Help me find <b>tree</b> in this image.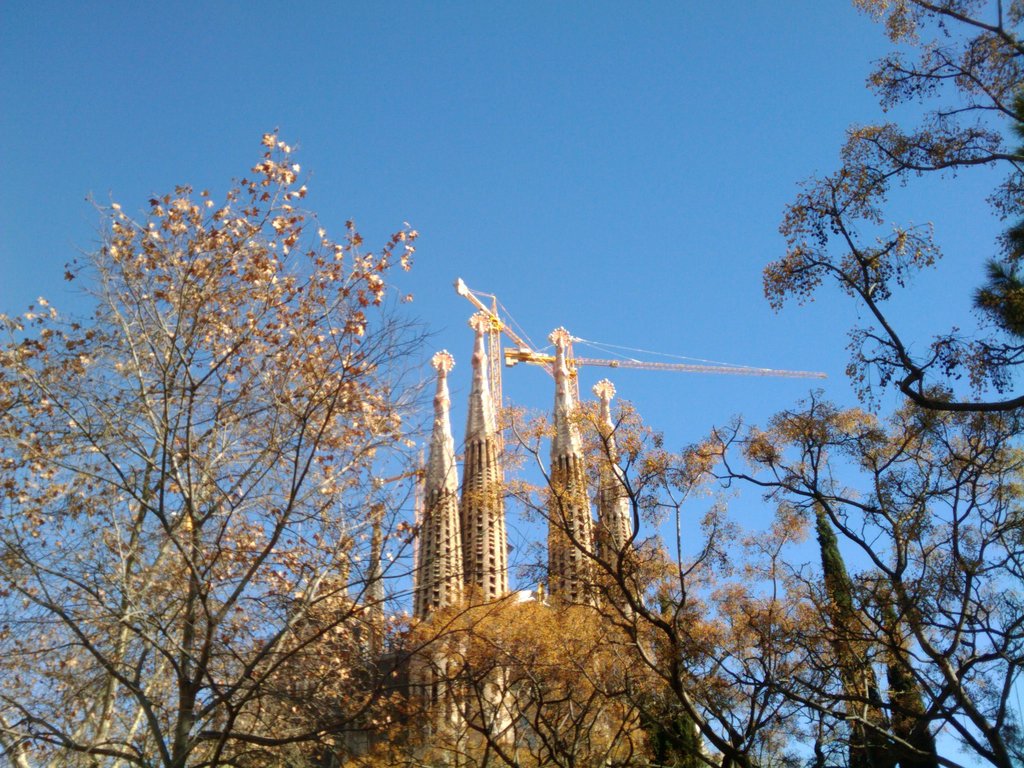
Found it: select_region(758, 0, 1023, 417).
